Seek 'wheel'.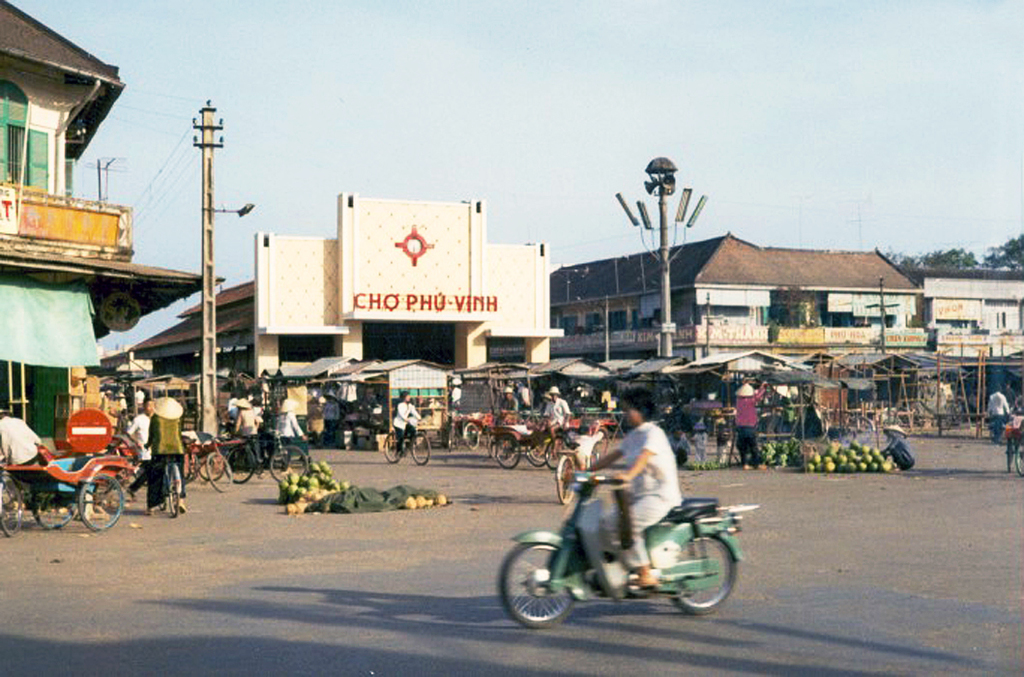
{"x1": 561, "y1": 448, "x2": 589, "y2": 500}.
